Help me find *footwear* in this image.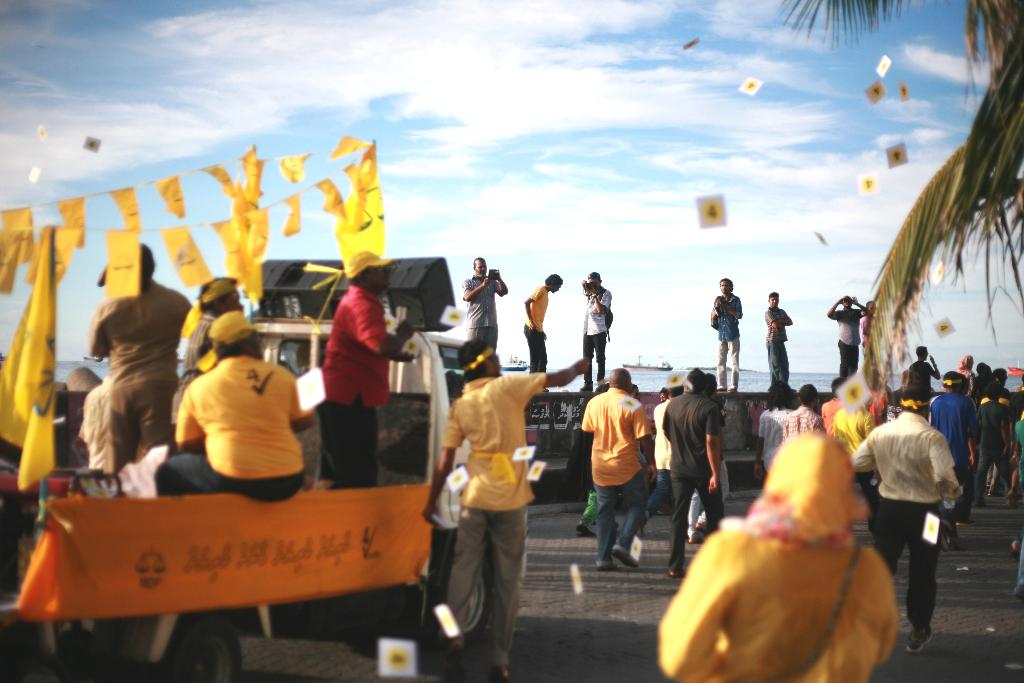
Found it: <bbox>959, 520, 978, 528</bbox>.
